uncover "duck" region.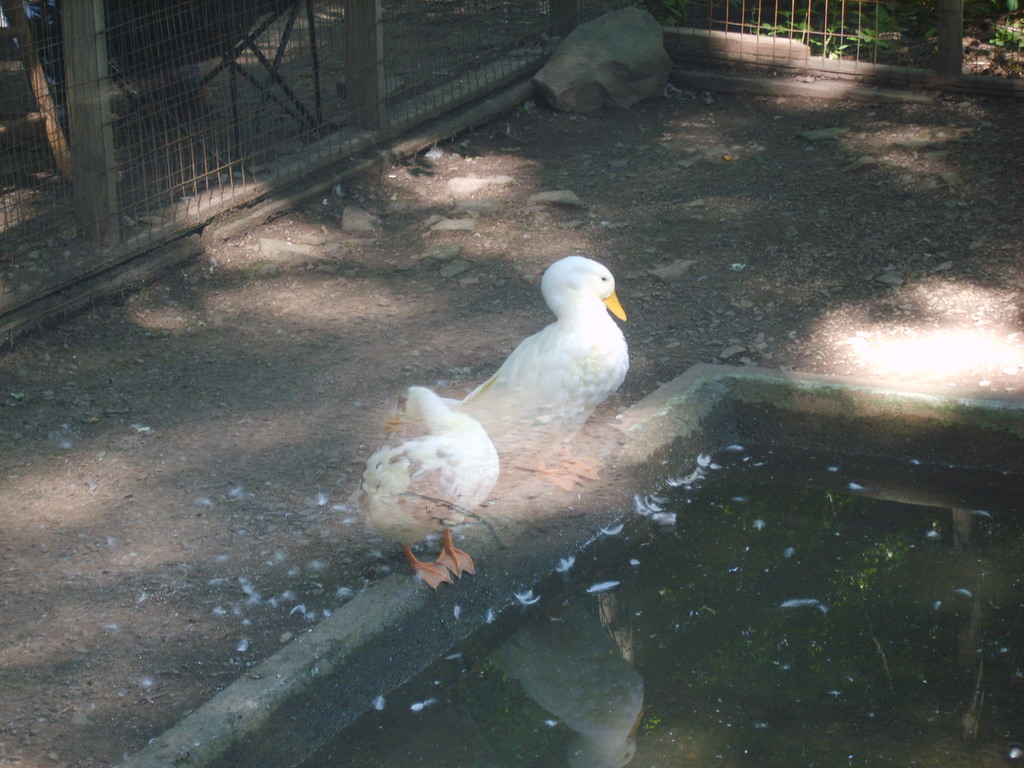
Uncovered: <bbox>358, 389, 504, 586</bbox>.
